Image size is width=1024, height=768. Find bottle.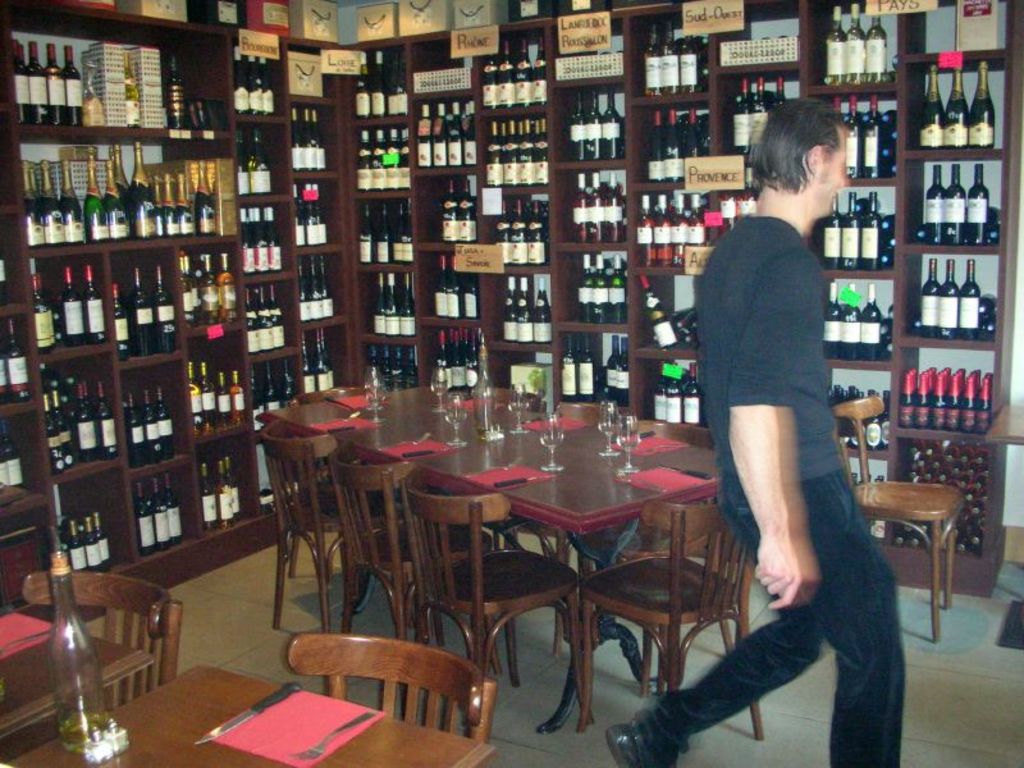
<bbox>383, 124, 398, 195</bbox>.
